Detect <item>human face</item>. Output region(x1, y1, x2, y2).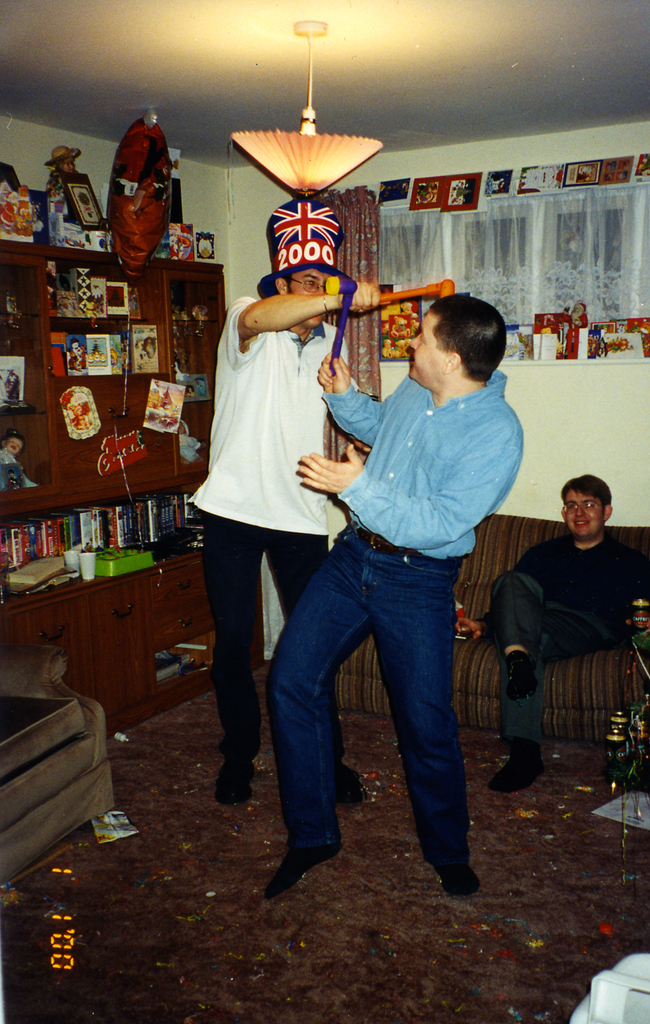
region(279, 271, 324, 326).
